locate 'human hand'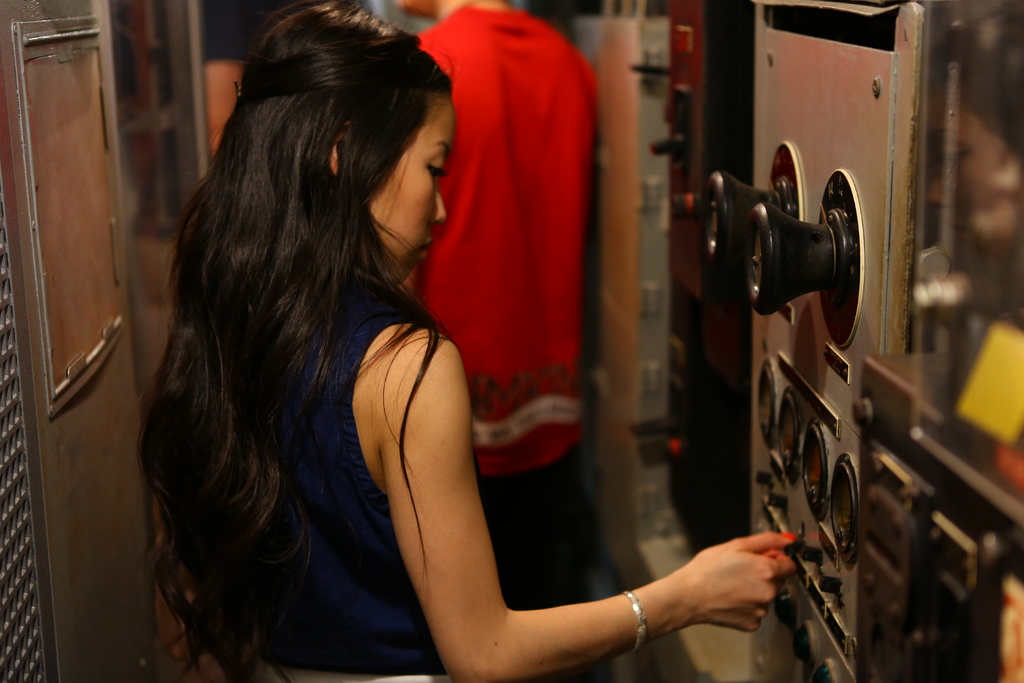
(660, 536, 810, 636)
